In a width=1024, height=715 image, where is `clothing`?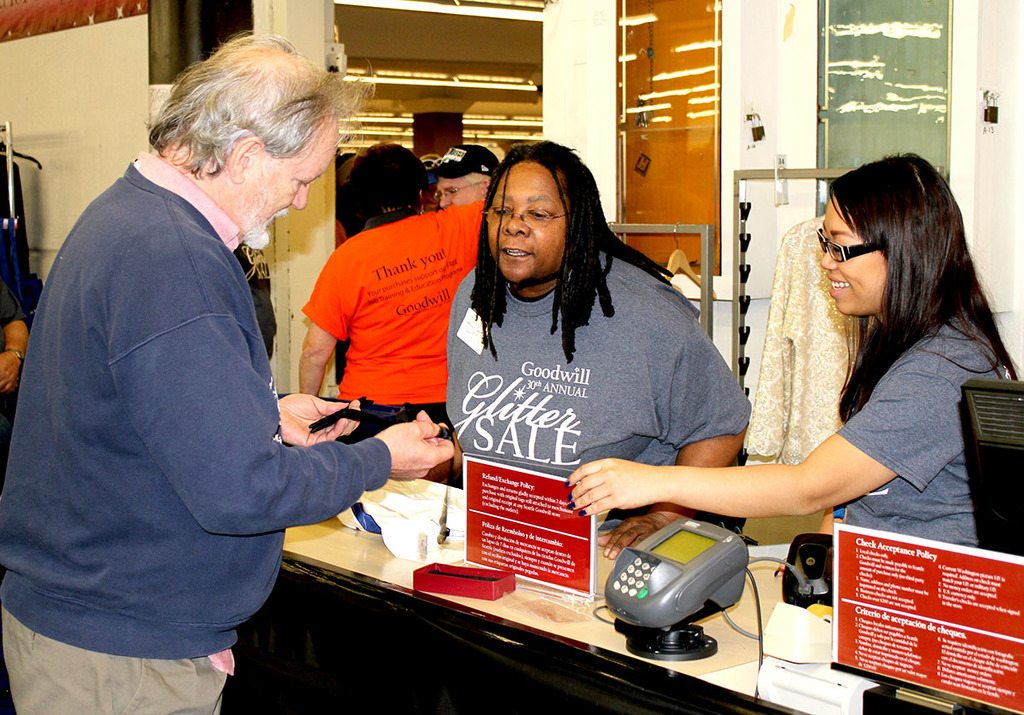
<region>296, 195, 508, 472</region>.
